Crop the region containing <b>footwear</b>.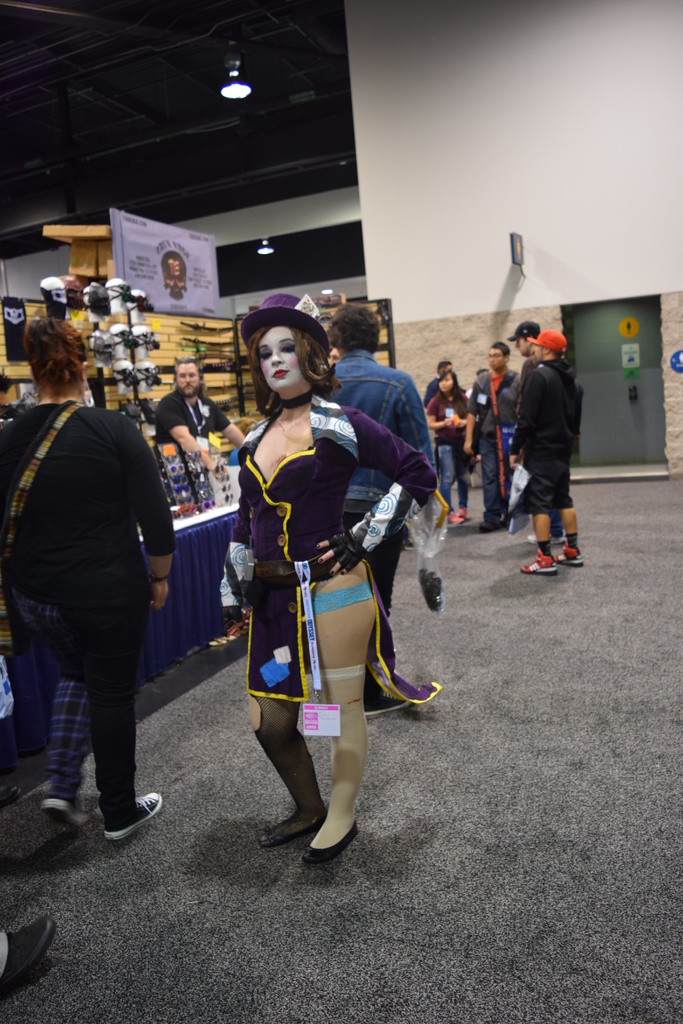
Crop region: x1=104, y1=796, x2=161, y2=843.
